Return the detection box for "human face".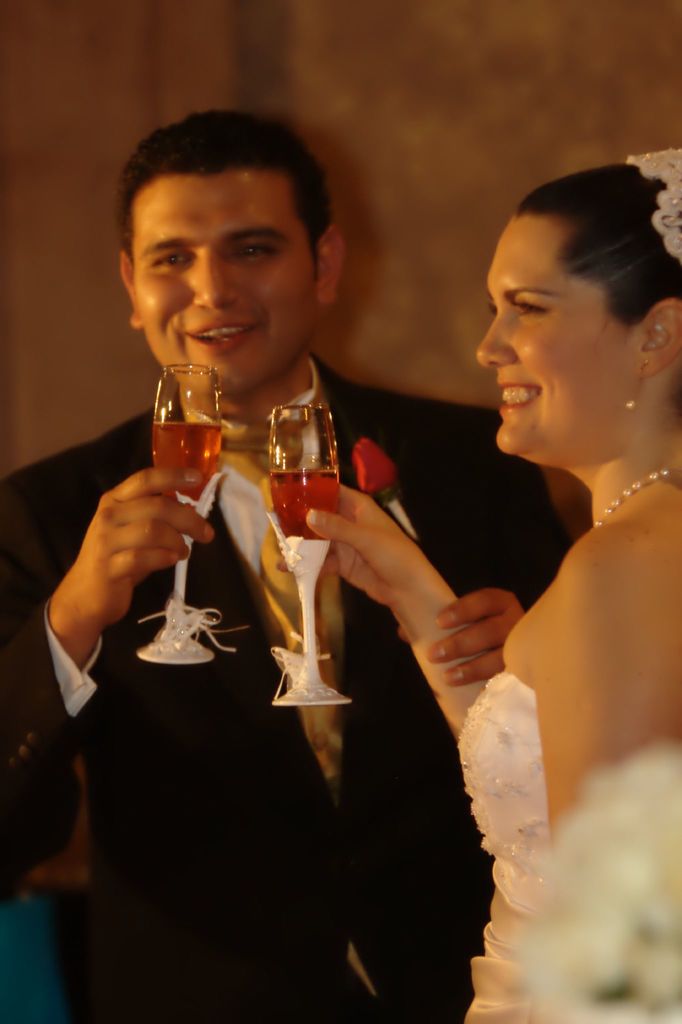
[left=131, top=166, right=313, bottom=399].
